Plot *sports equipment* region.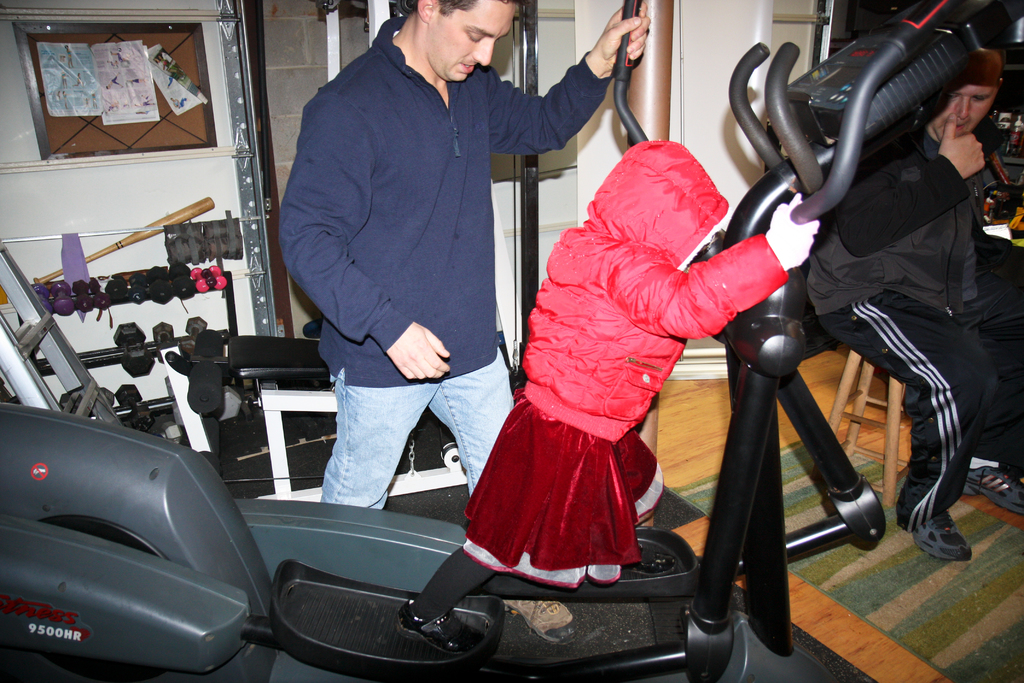
Plotted at 112 322 156 378.
